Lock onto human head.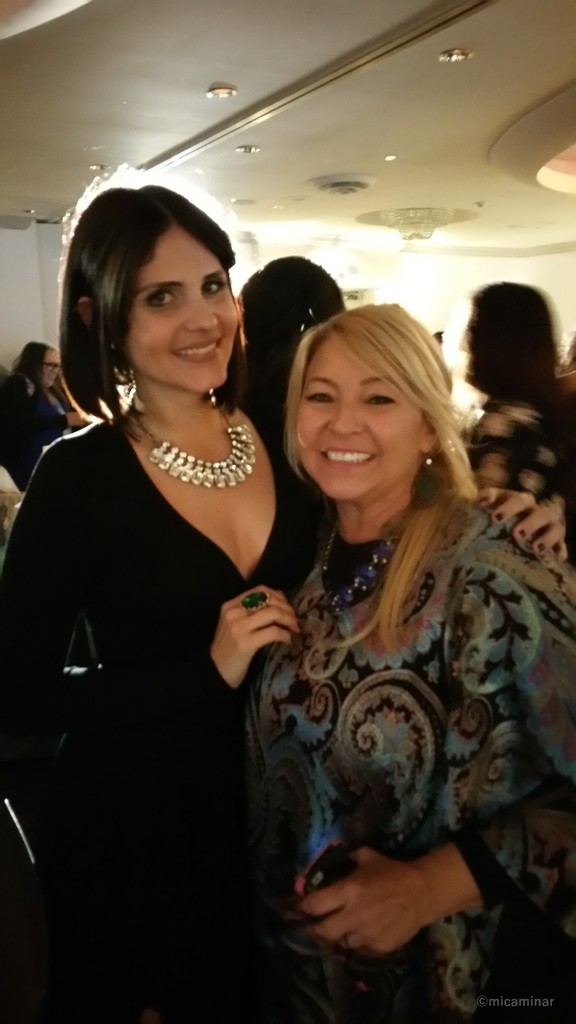
Locked: detection(60, 177, 231, 394).
